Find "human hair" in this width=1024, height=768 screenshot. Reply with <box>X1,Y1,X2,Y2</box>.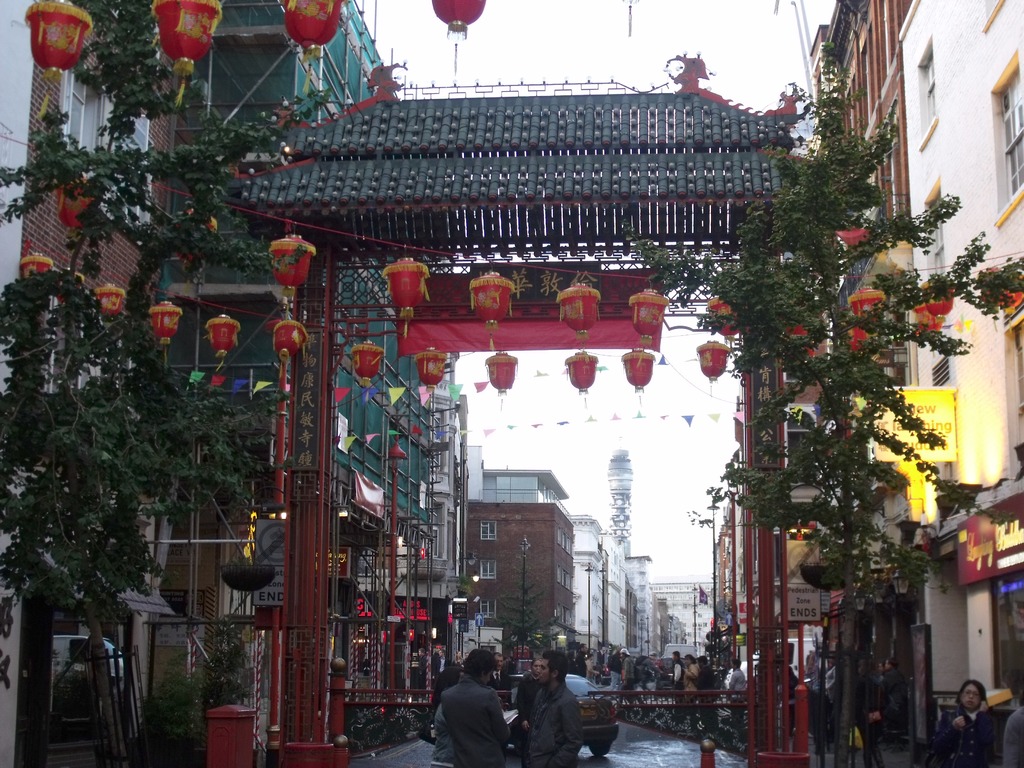
<box>732,654,744,668</box>.
